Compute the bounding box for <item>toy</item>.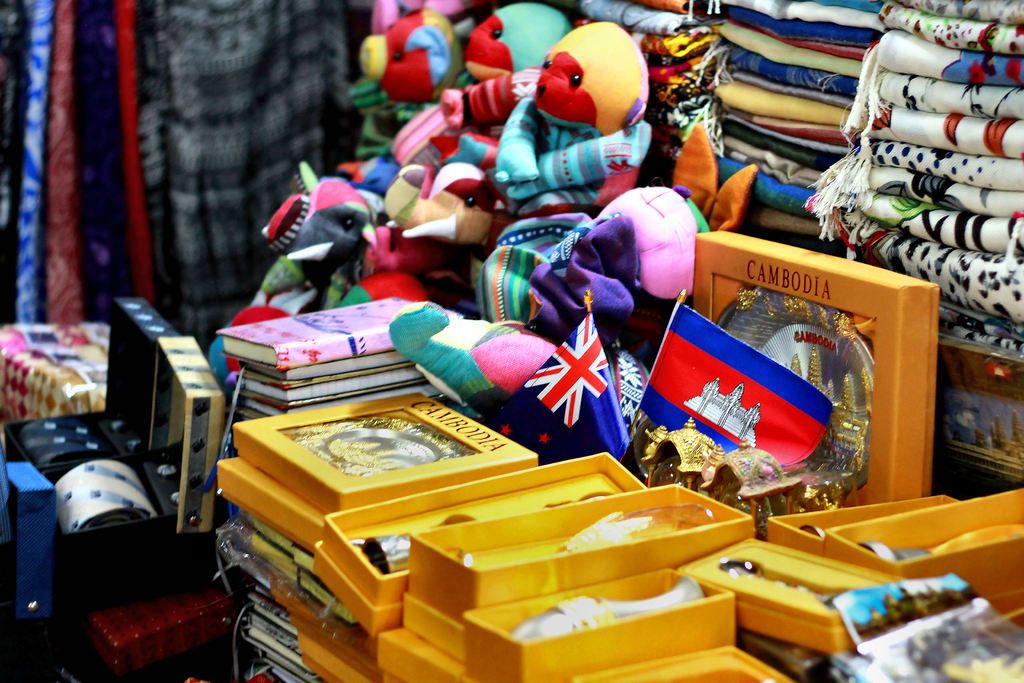
<bbox>427, 5, 575, 240</bbox>.
